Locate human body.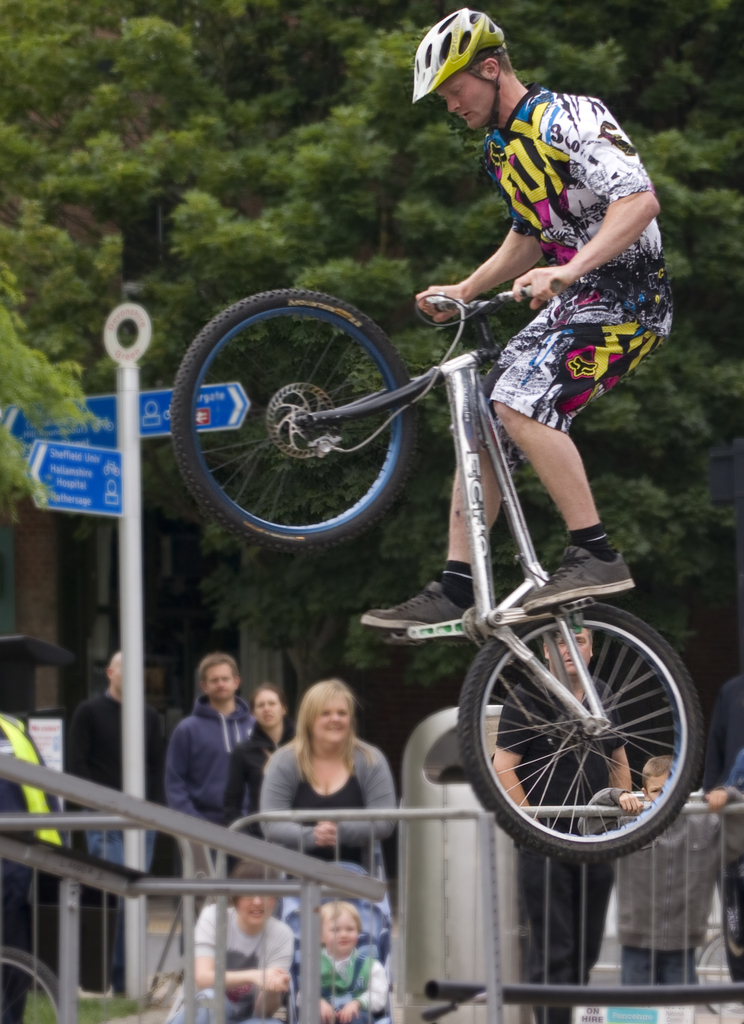
Bounding box: crop(154, 654, 263, 833).
